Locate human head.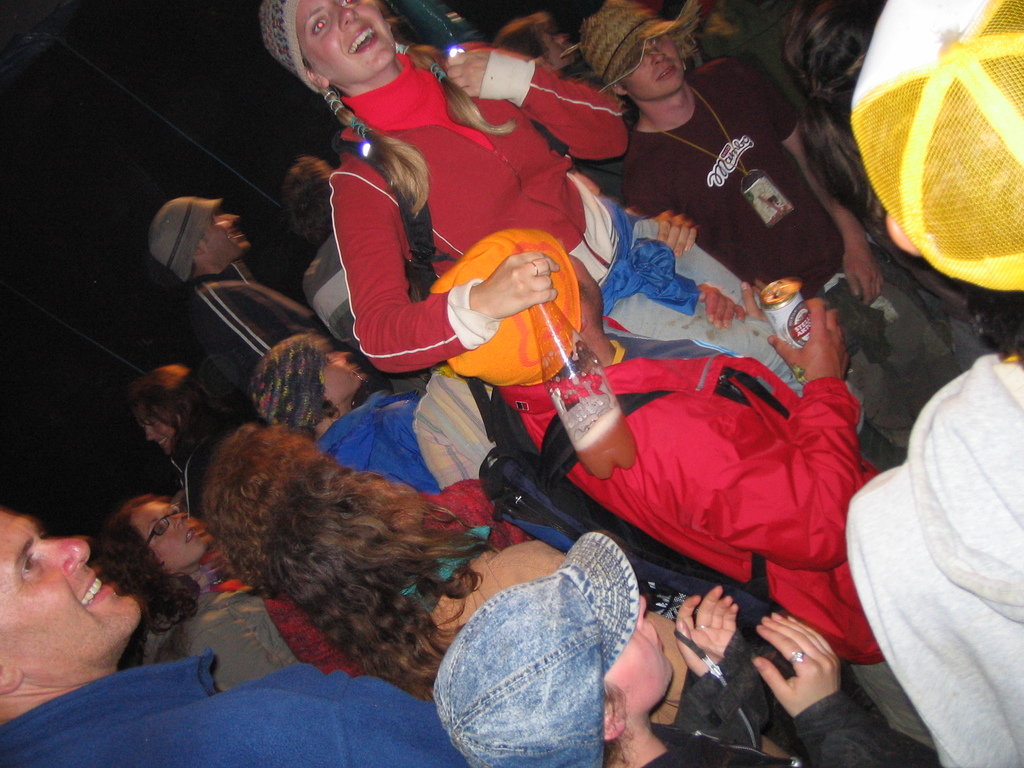
Bounding box: (131, 369, 191, 451).
